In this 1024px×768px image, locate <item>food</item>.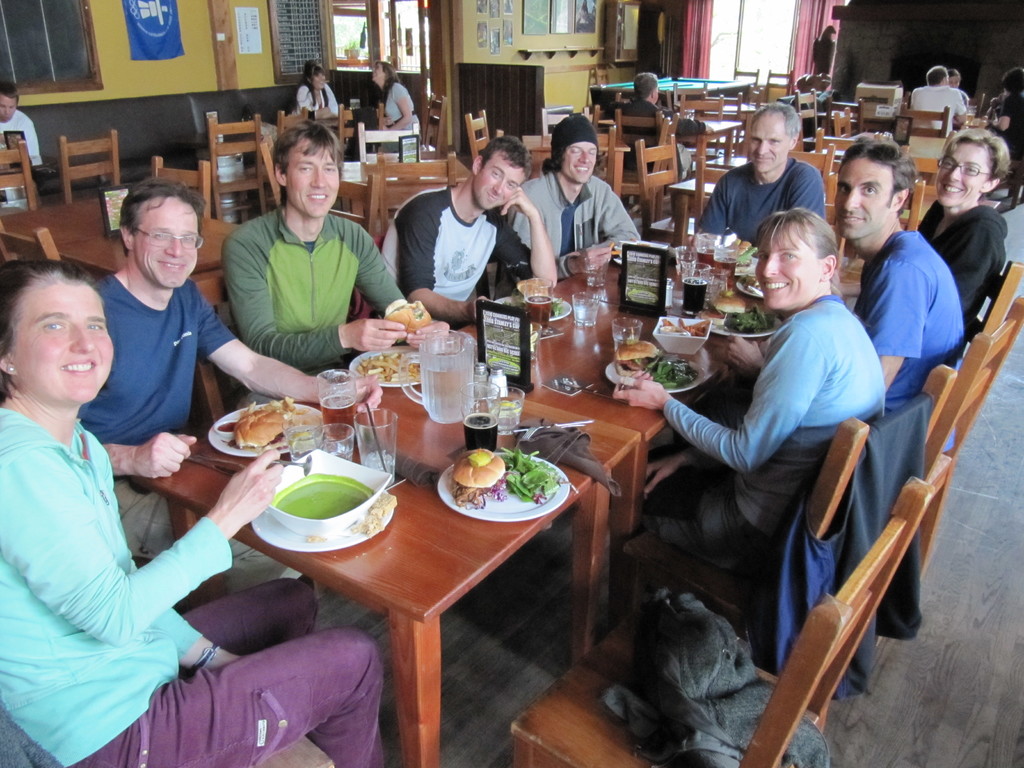
Bounding box: bbox(497, 294, 525, 314).
